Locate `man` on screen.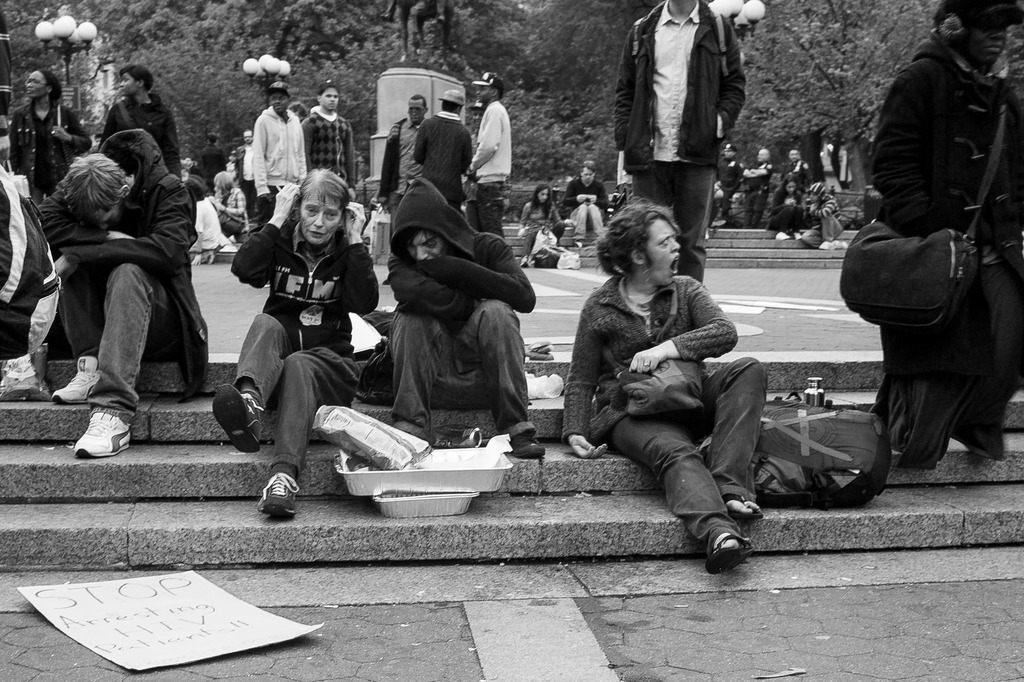
On screen at select_region(28, 92, 211, 469).
